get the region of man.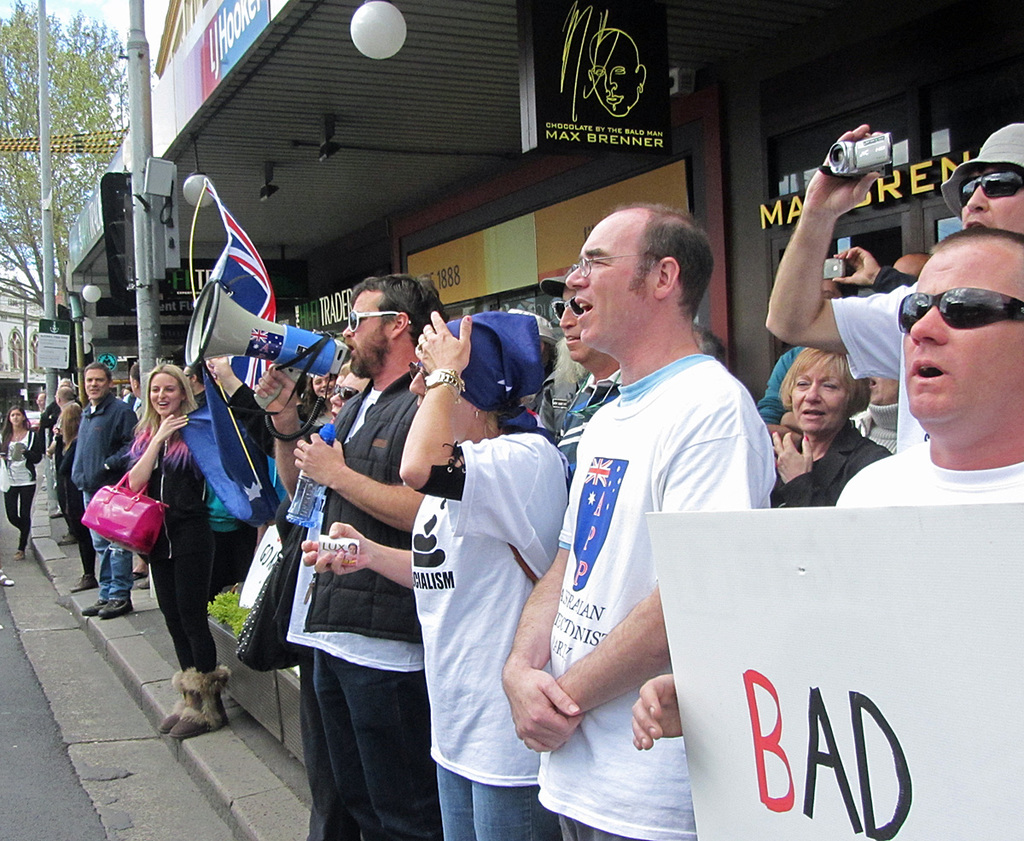
{"x1": 20, "y1": 386, "x2": 41, "y2": 441}.
